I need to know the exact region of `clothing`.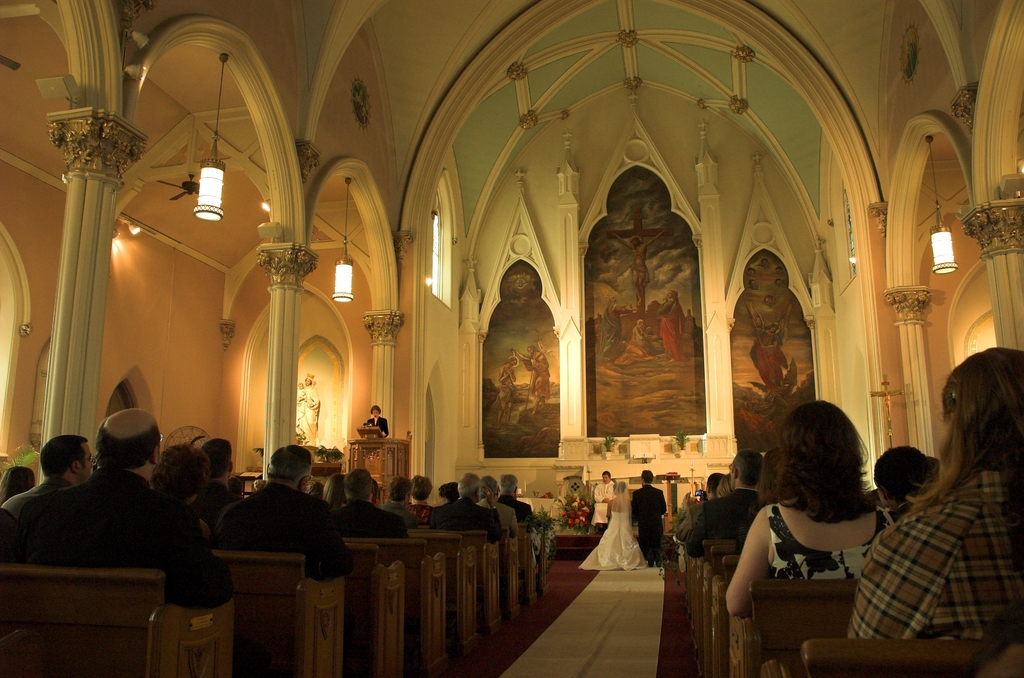
Region: bbox(579, 481, 648, 570).
